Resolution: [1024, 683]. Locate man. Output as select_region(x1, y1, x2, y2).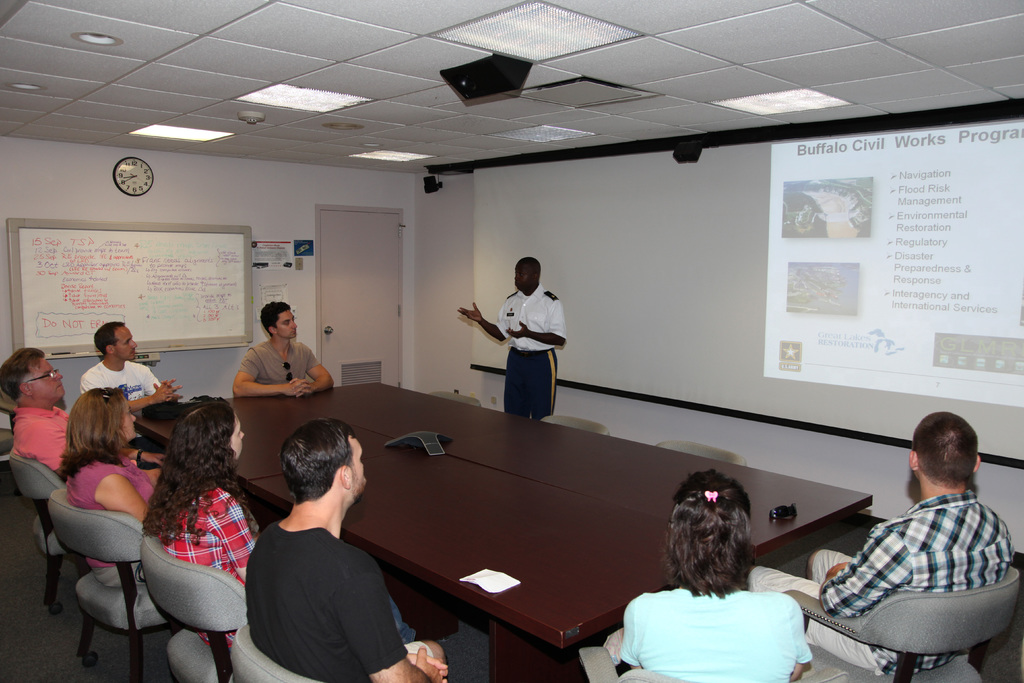
select_region(0, 346, 77, 496).
